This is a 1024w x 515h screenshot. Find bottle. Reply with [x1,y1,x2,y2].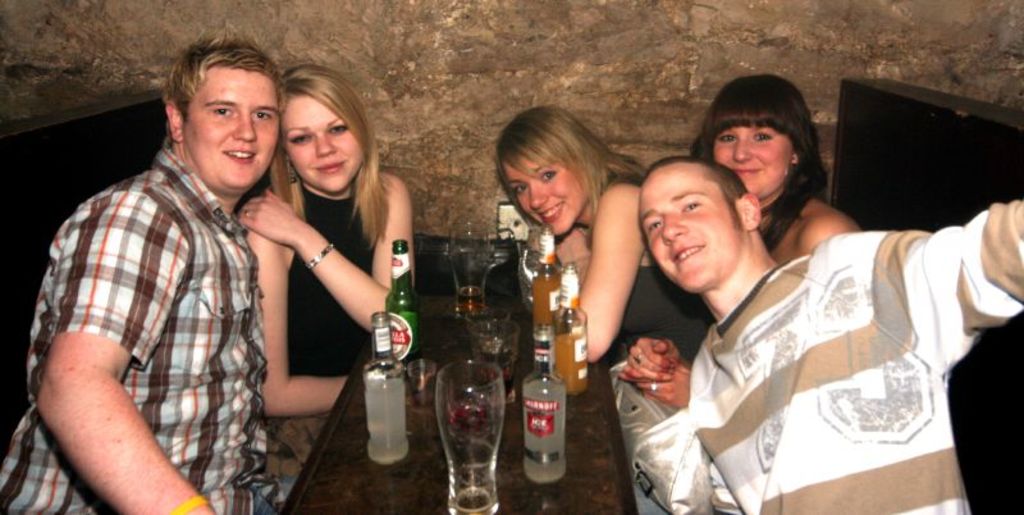
[522,324,568,483].
